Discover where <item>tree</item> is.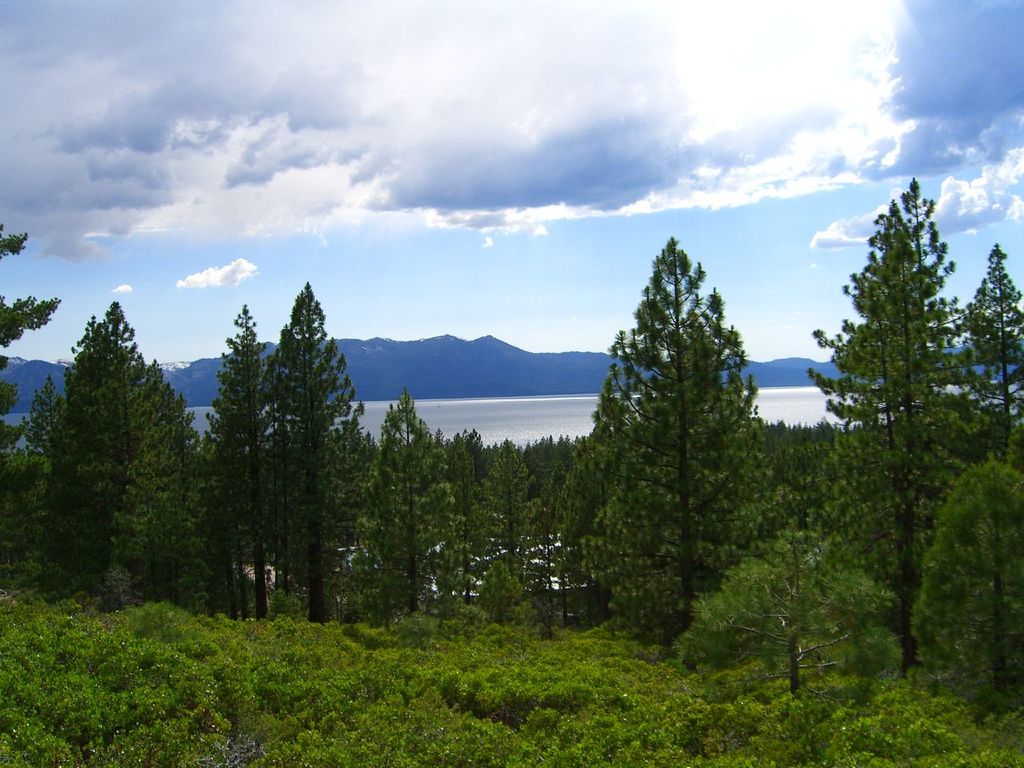
Discovered at rect(910, 458, 1023, 710).
